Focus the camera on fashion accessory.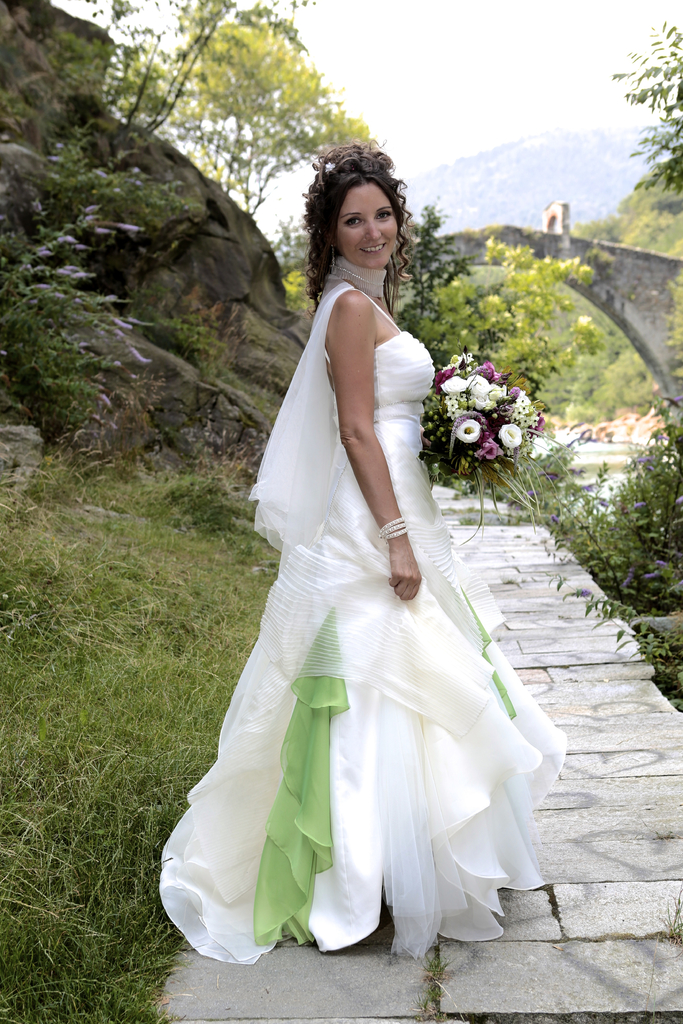
Focus region: bbox(374, 518, 409, 540).
